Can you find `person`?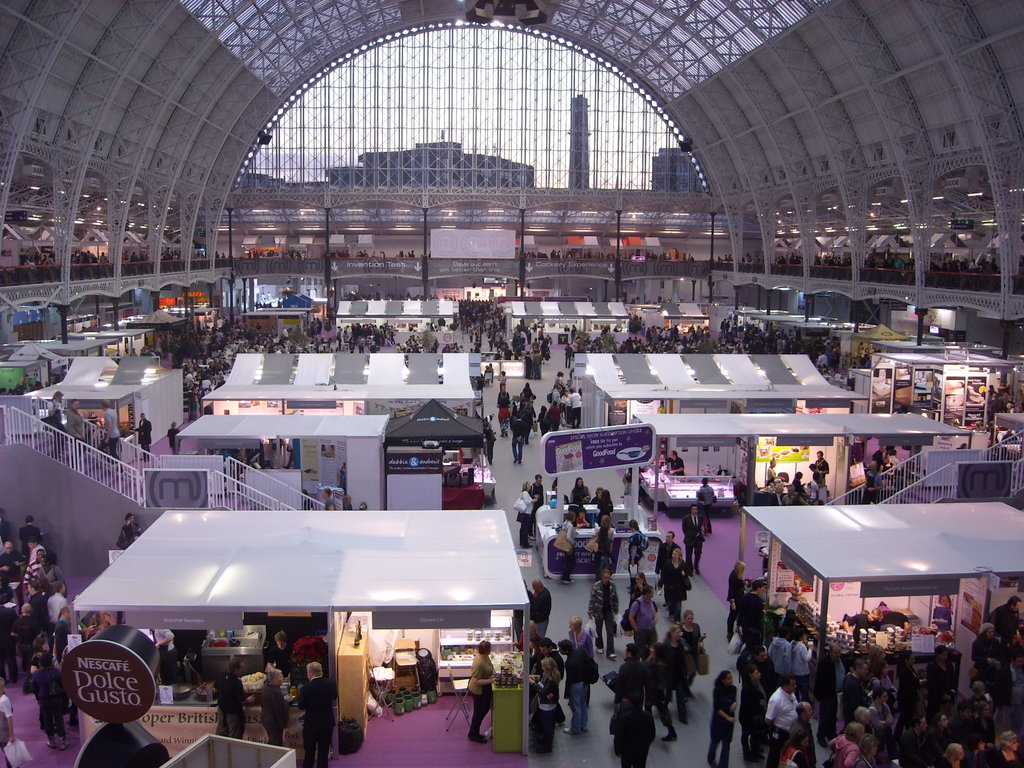
Yes, bounding box: [460,314,467,332].
